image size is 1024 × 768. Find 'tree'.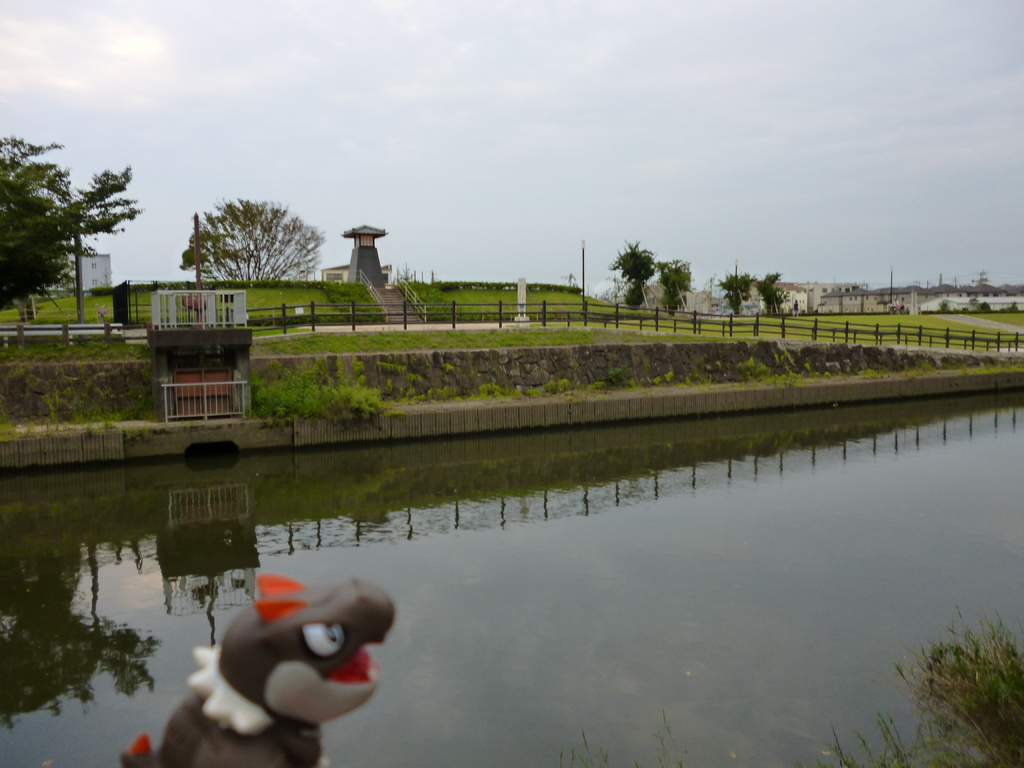
region(716, 269, 755, 315).
